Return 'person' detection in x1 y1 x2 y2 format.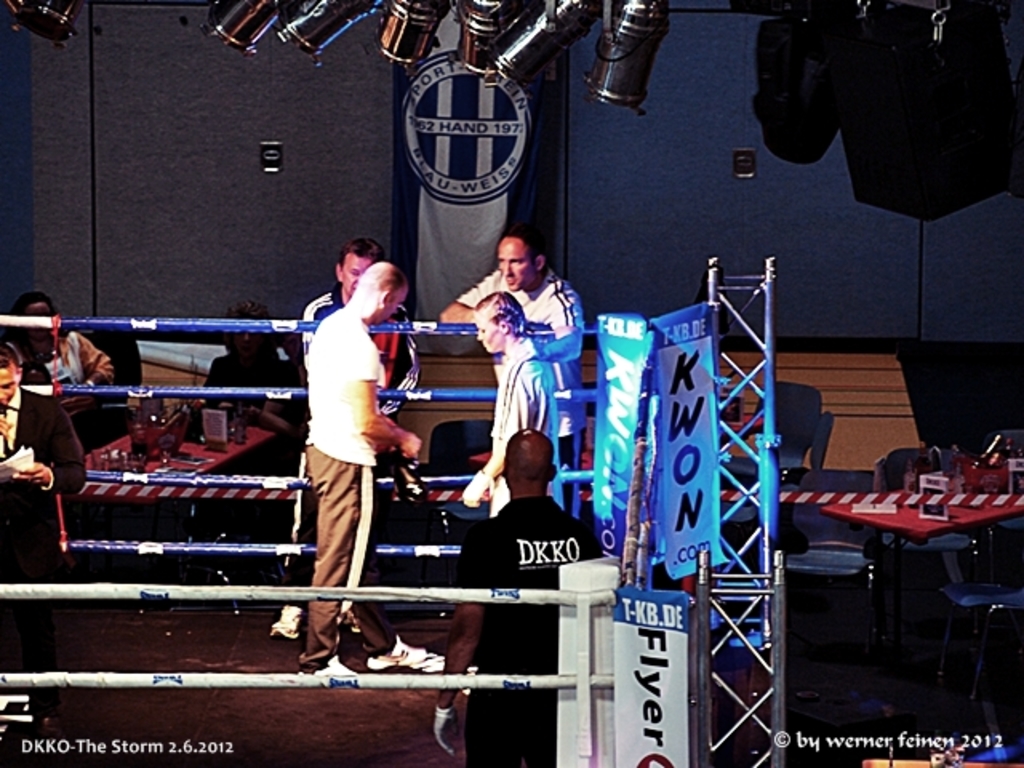
294 269 426 682.
